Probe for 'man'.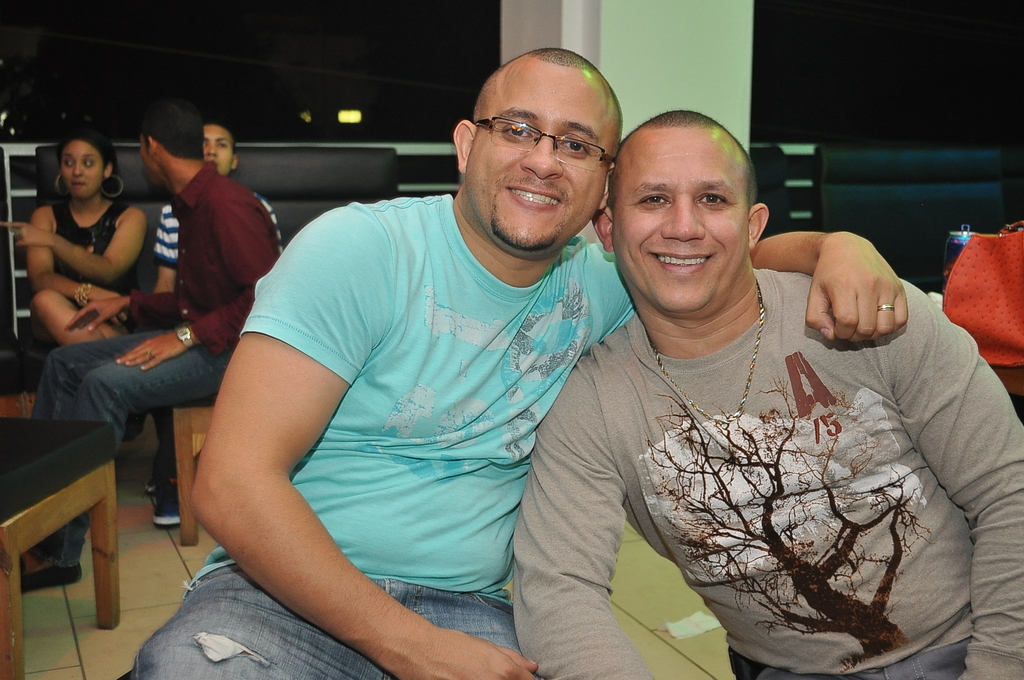
Probe result: bbox(21, 120, 282, 590).
